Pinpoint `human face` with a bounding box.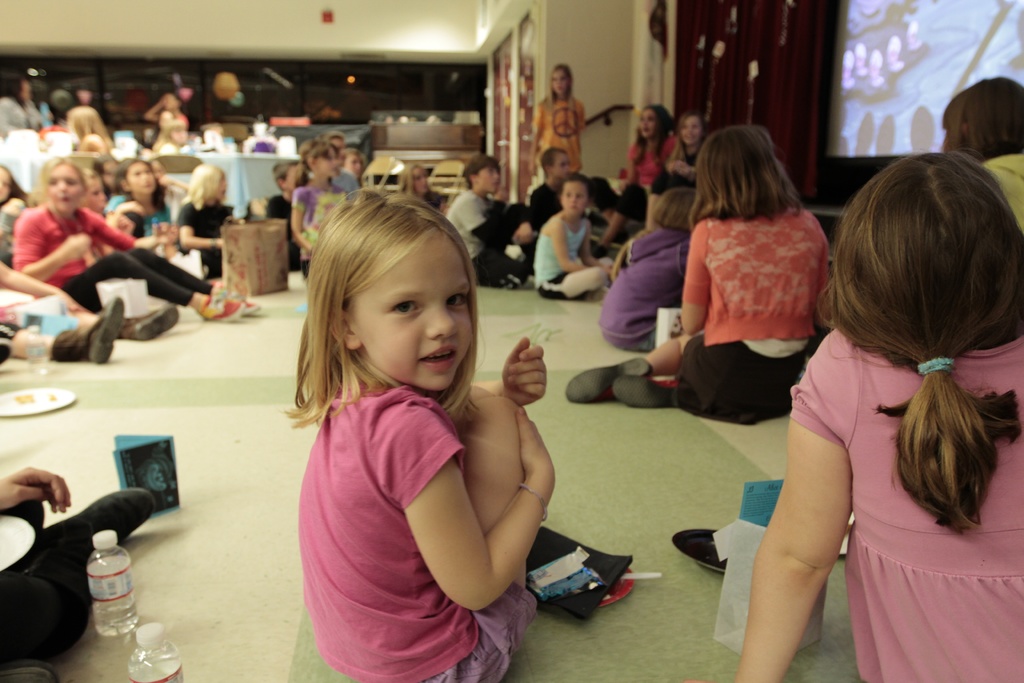
region(563, 179, 586, 217).
